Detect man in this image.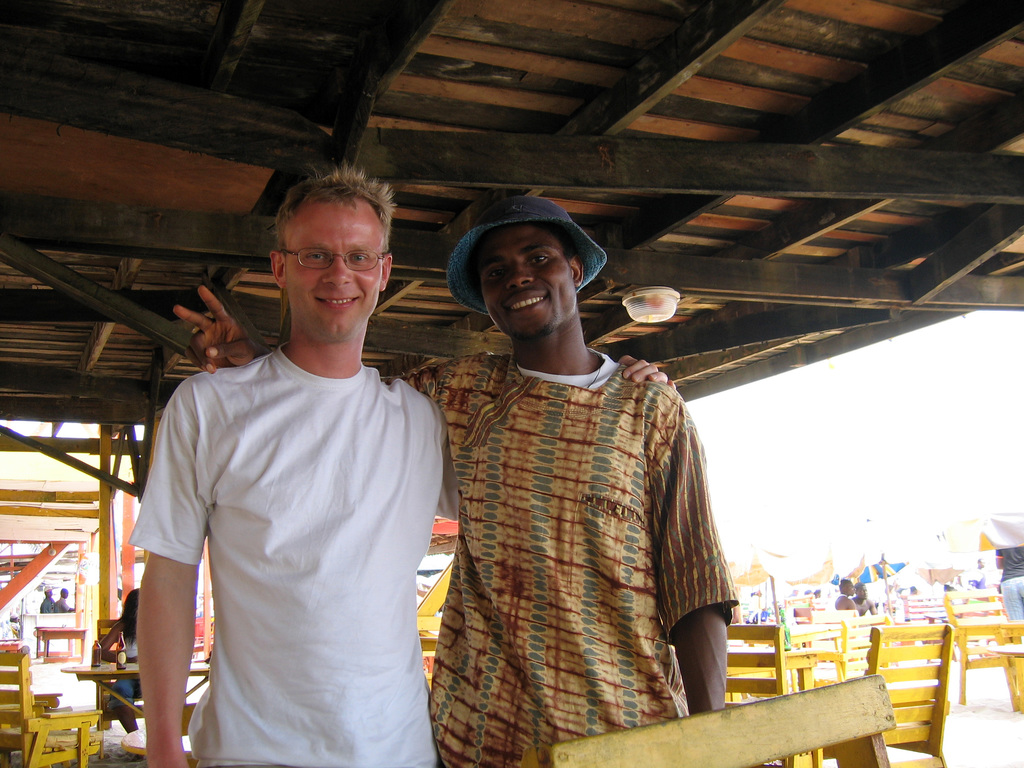
Detection: pyautogui.locateOnScreen(831, 573, 862, 609).
